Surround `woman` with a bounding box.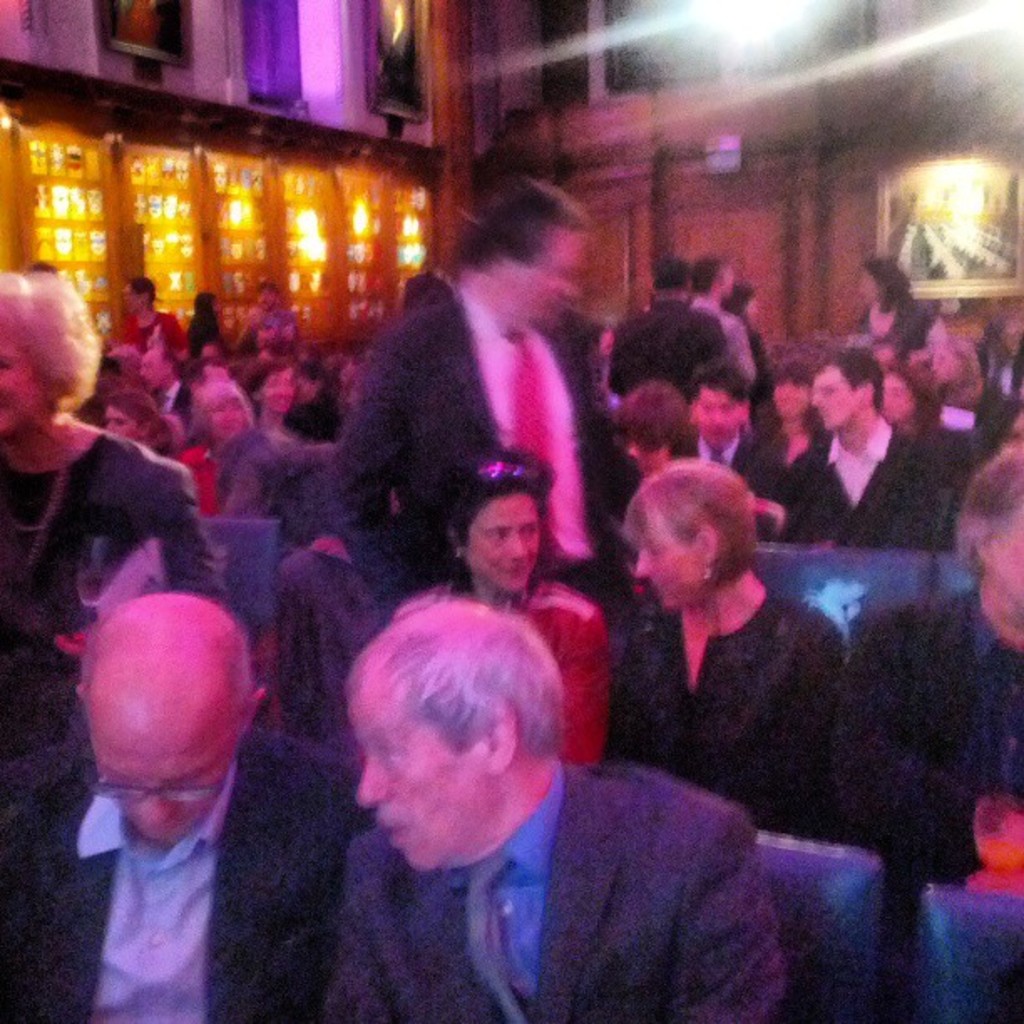
(x1=863, y1=368, x2=967, y2=545).
